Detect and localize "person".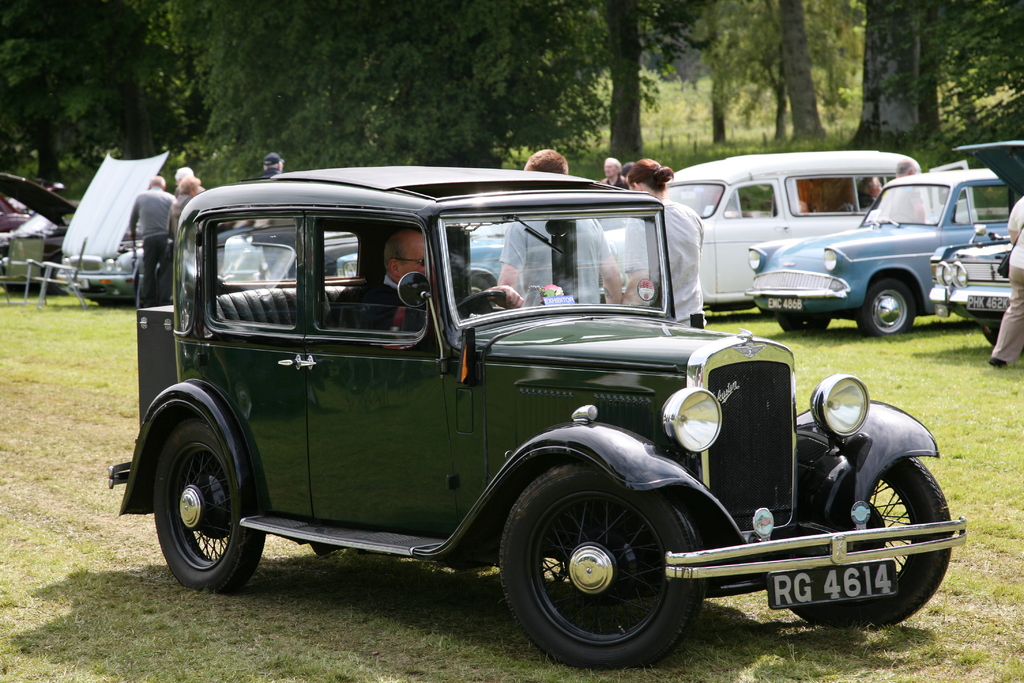
Localized at rect(890, 159, 925, 227).
